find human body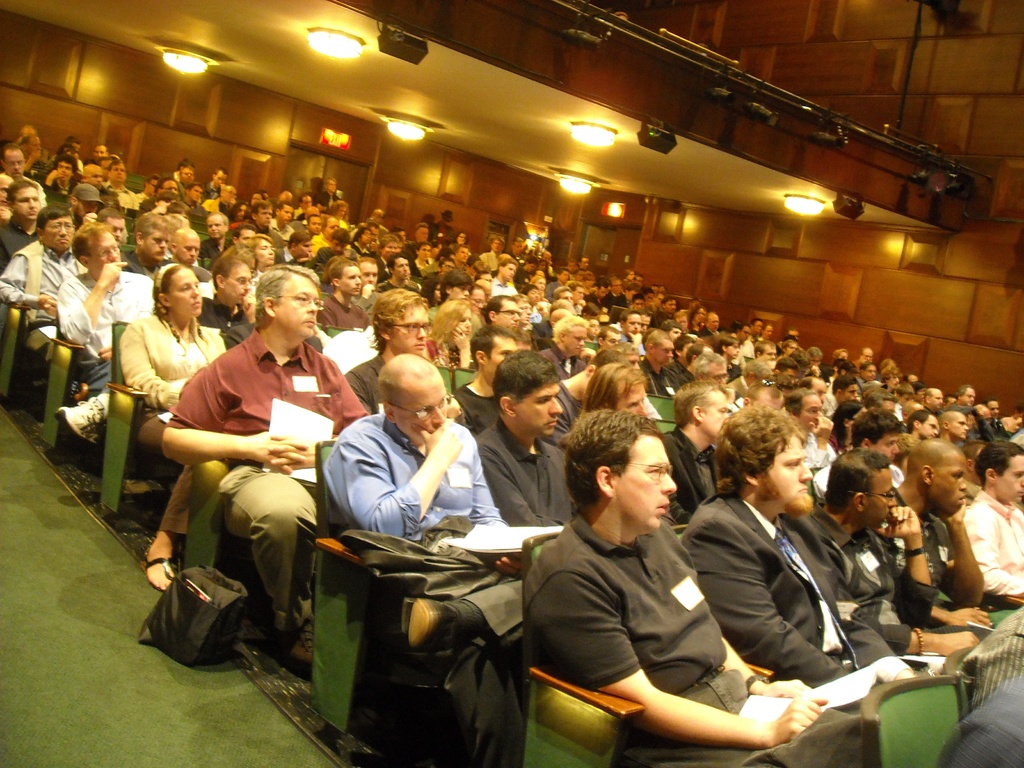
{"left": 327, "top": 200, "right": 349, "bottom": 230}
